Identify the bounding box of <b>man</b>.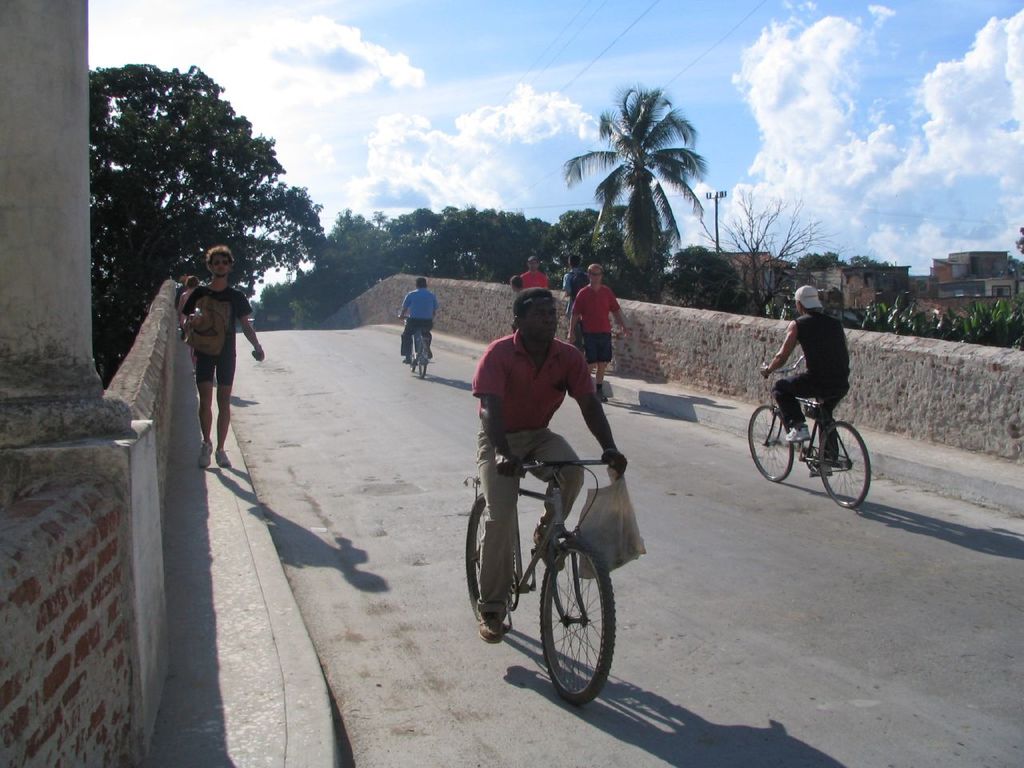
bbox(757, 283, 853, 485).
